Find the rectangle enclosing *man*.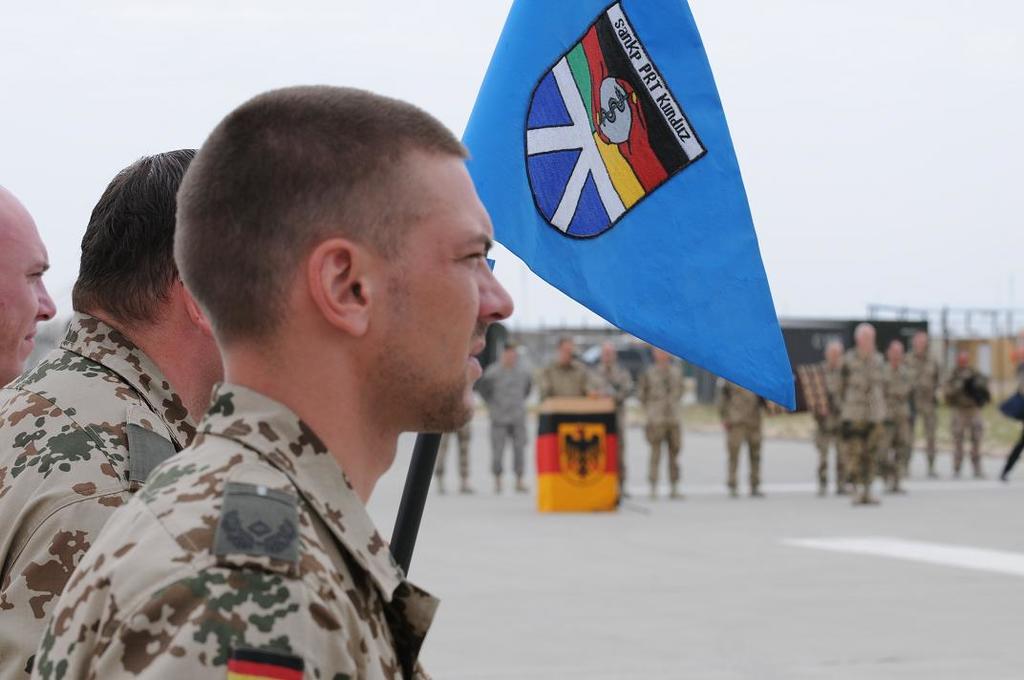
541/332/605/414.
